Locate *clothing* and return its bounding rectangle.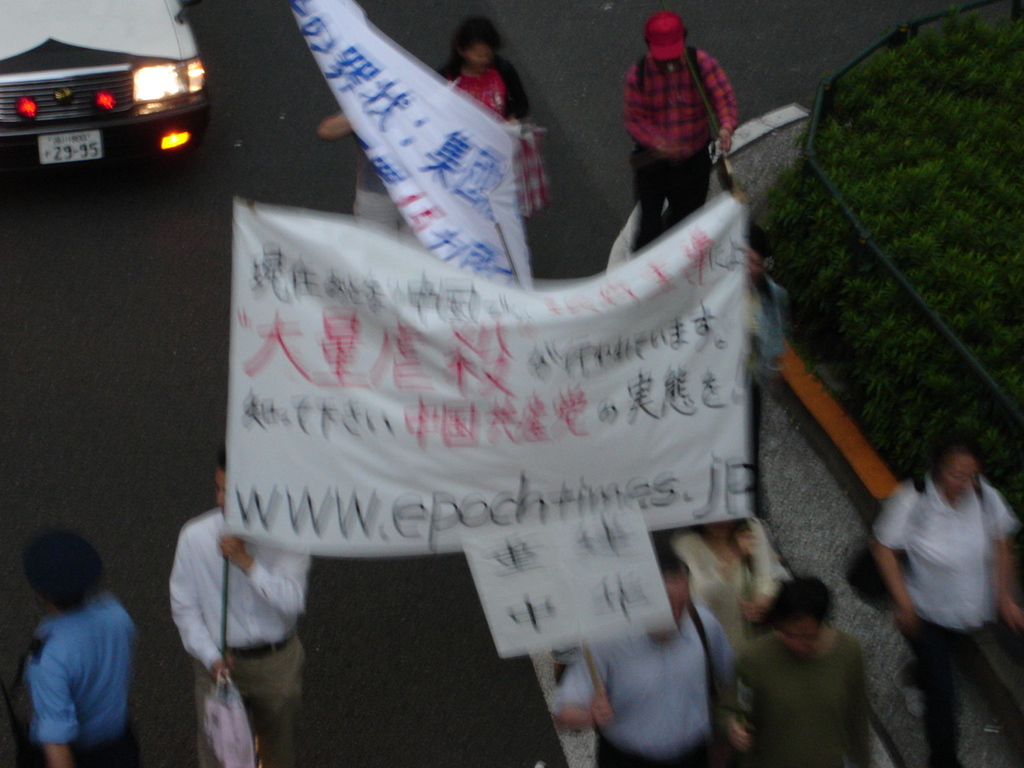
549:602:733:767.
